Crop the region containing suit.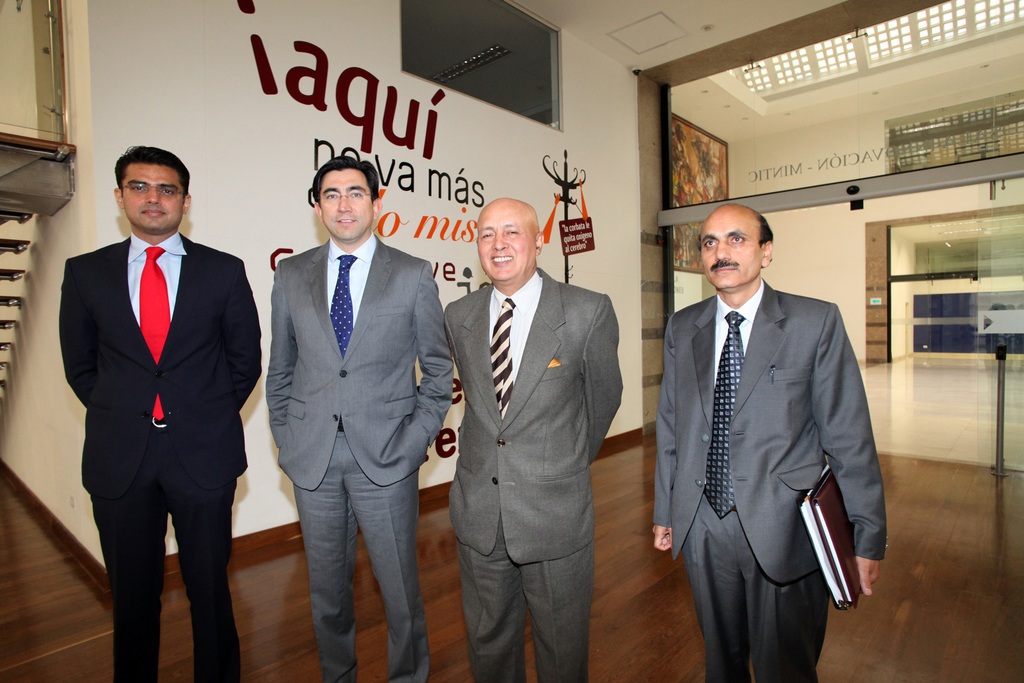
Crop region: bbox=(54, 227, 266, 682).
